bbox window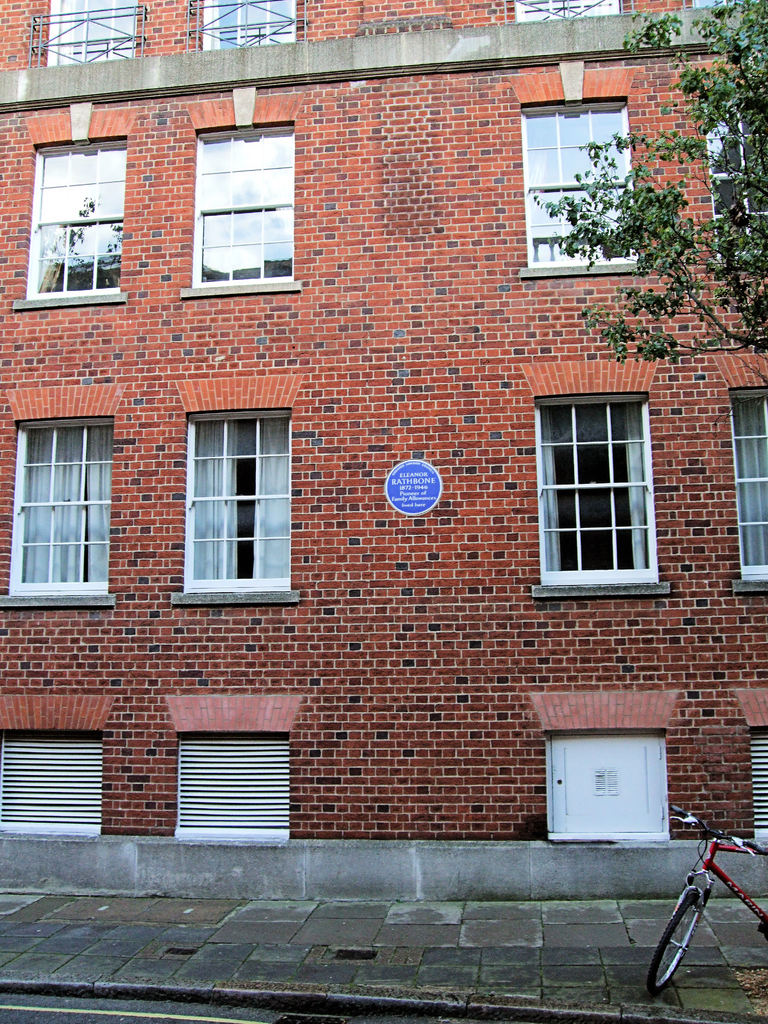
522 102 644 277
